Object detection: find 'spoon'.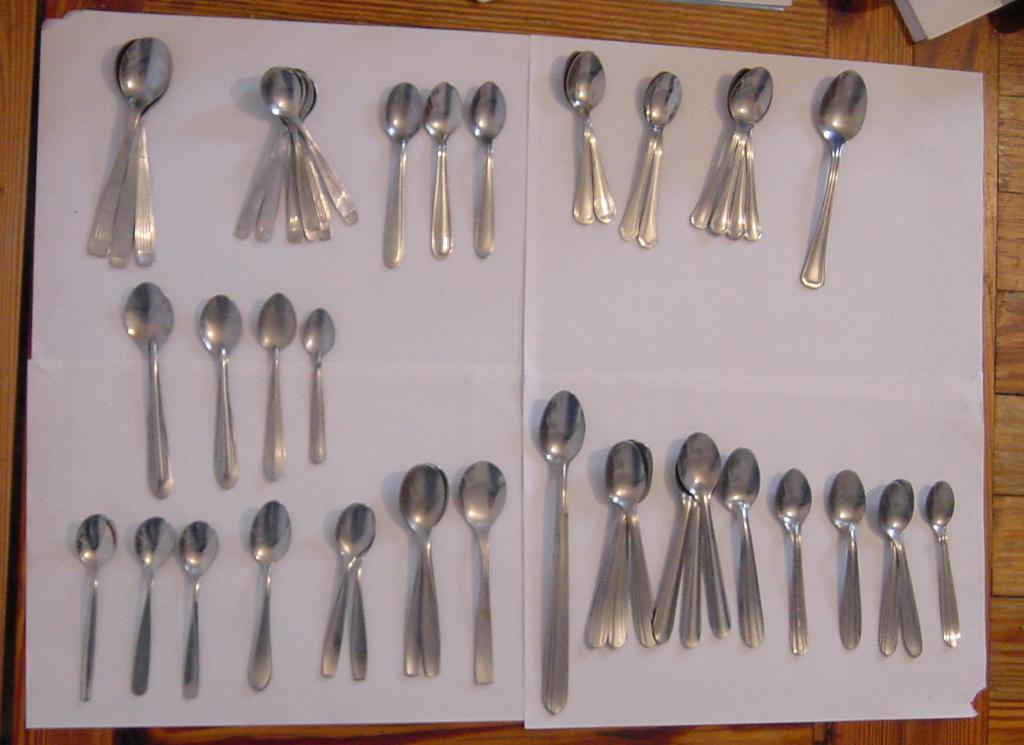
(803, 69, 870, 289).
